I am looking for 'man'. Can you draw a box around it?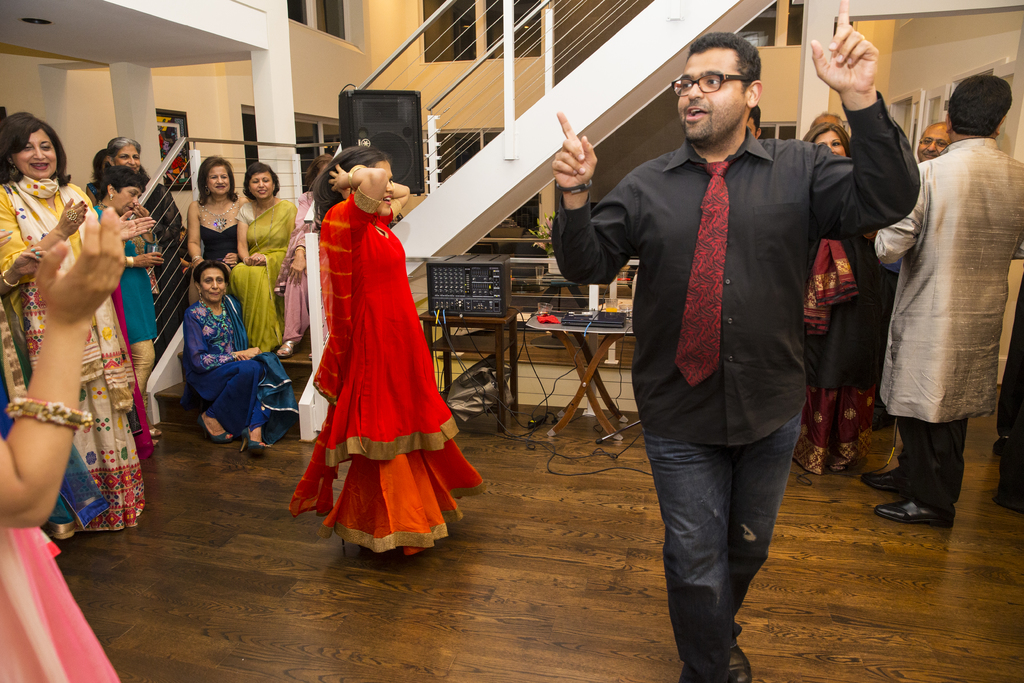
Sure, the bounding box is {"x1": 552, "y1": 0, "x2": 922, "y2": 682}.
